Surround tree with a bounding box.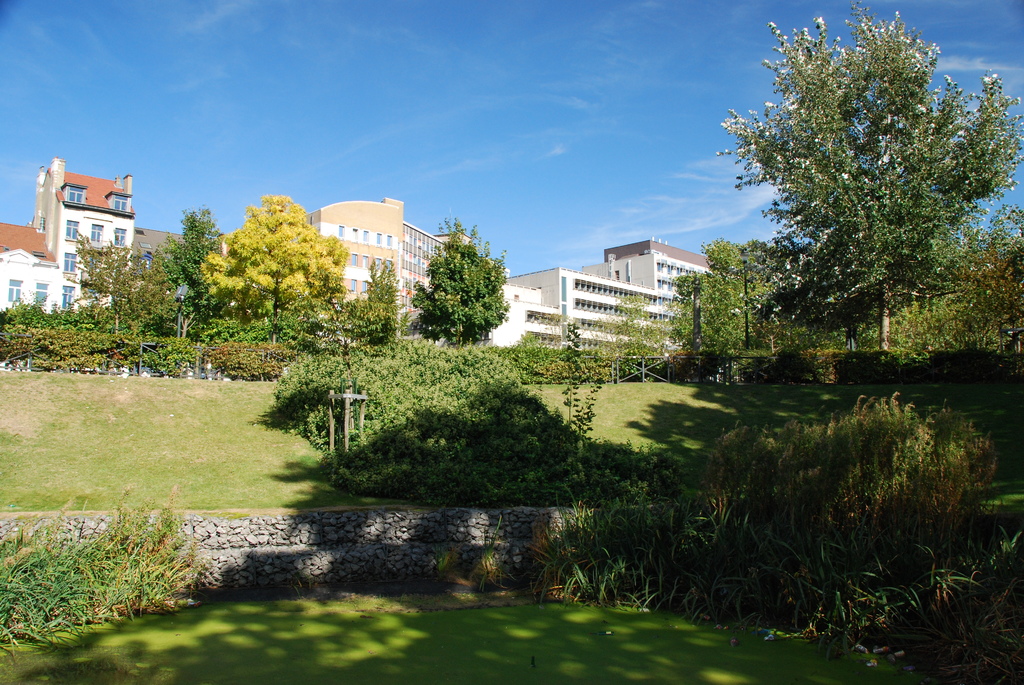
bbox(502, 328, 562, 366).
